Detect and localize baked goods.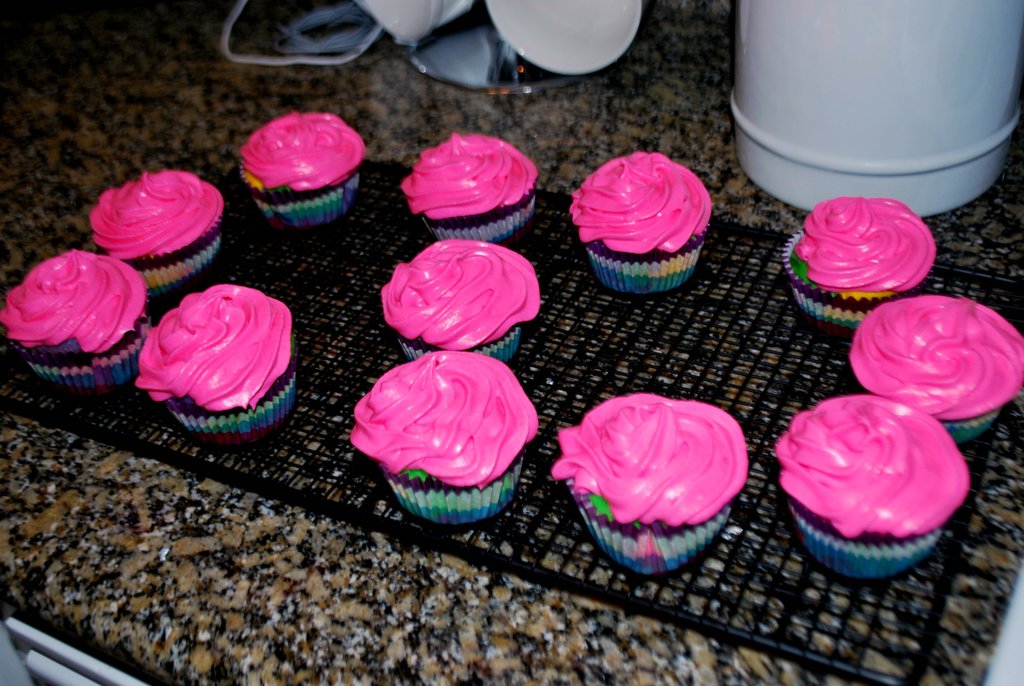
Localized at locate(782, 195, 938, 341).
